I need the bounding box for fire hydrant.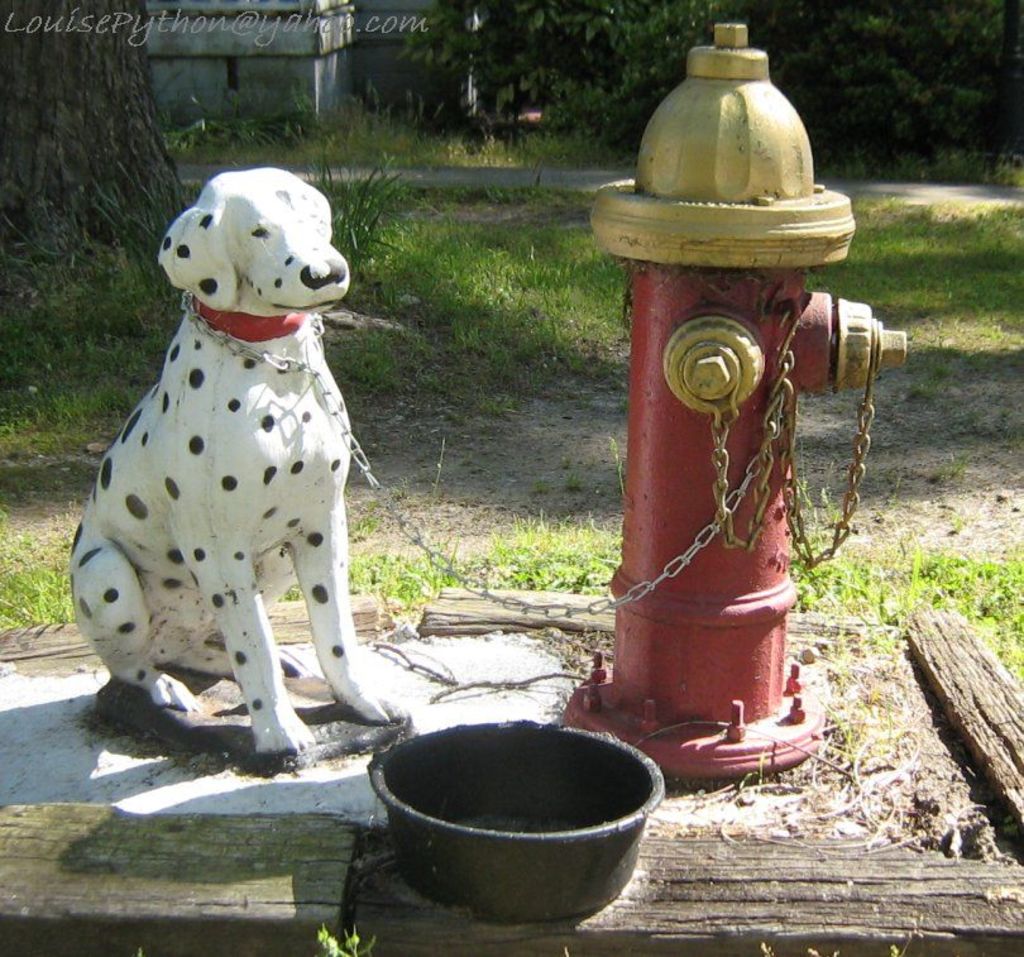
Here it is: (left=566, top=24, right=905, bottom=779).
